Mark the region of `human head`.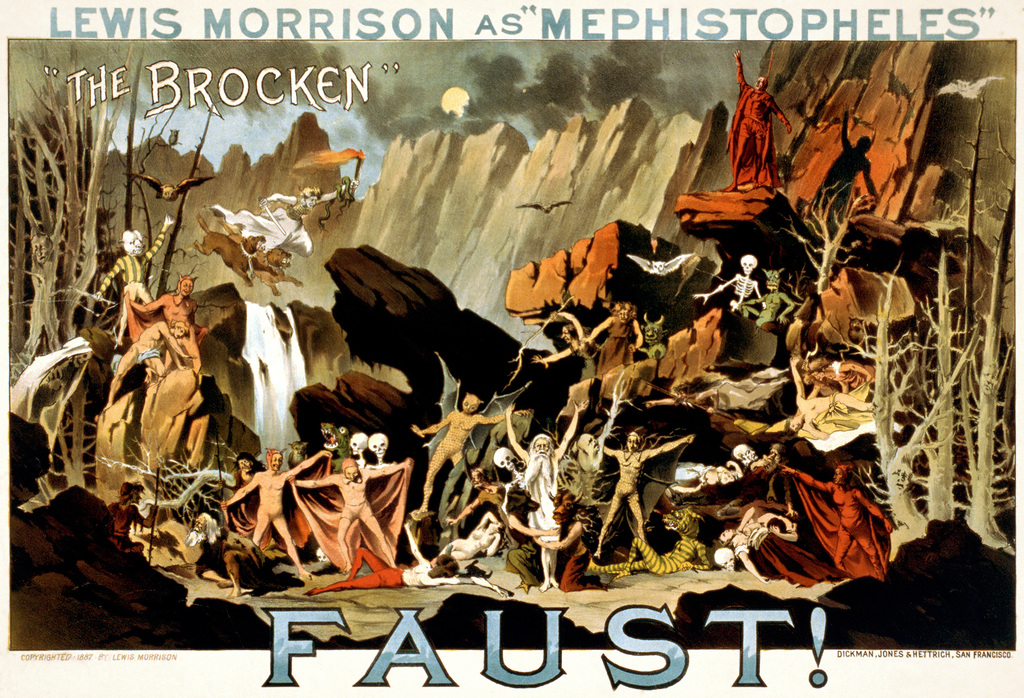
Region: x1=234 y1=450 x2=253 y2=471.
